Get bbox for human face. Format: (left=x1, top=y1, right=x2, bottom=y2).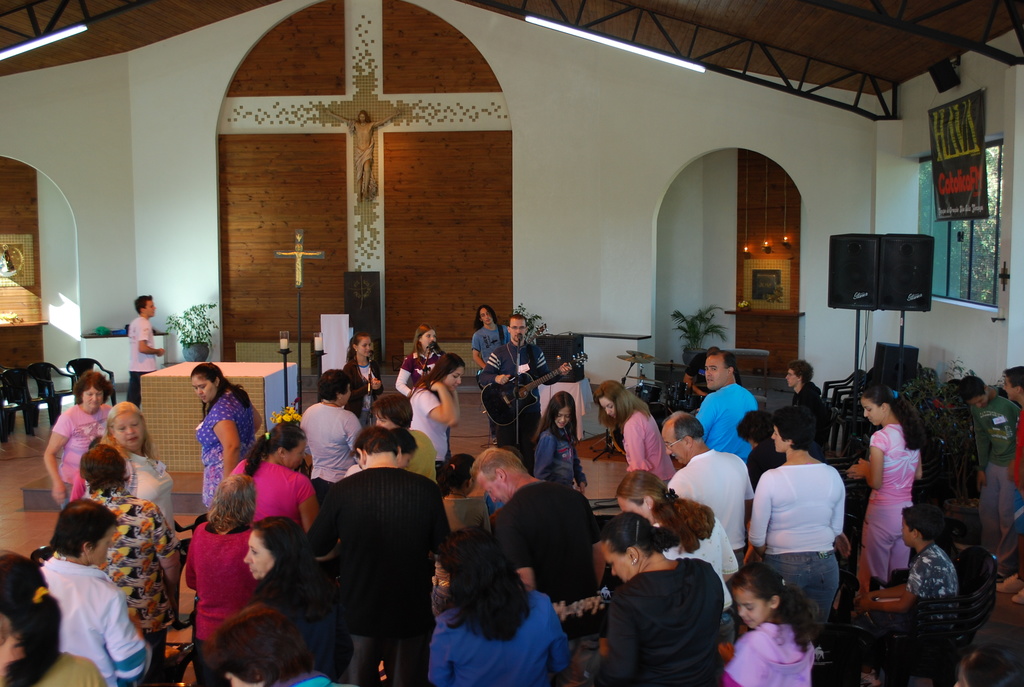
(left=783, top=367, right=797, bottom=391).
